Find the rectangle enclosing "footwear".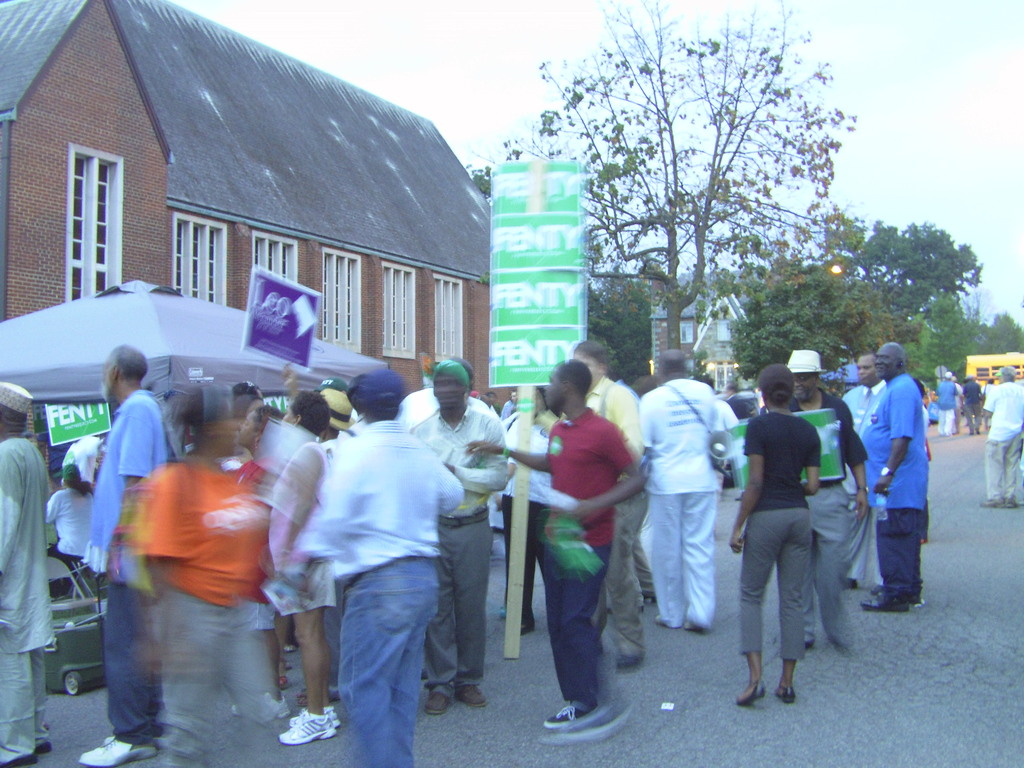
box=[889, 577, 925, 611].
